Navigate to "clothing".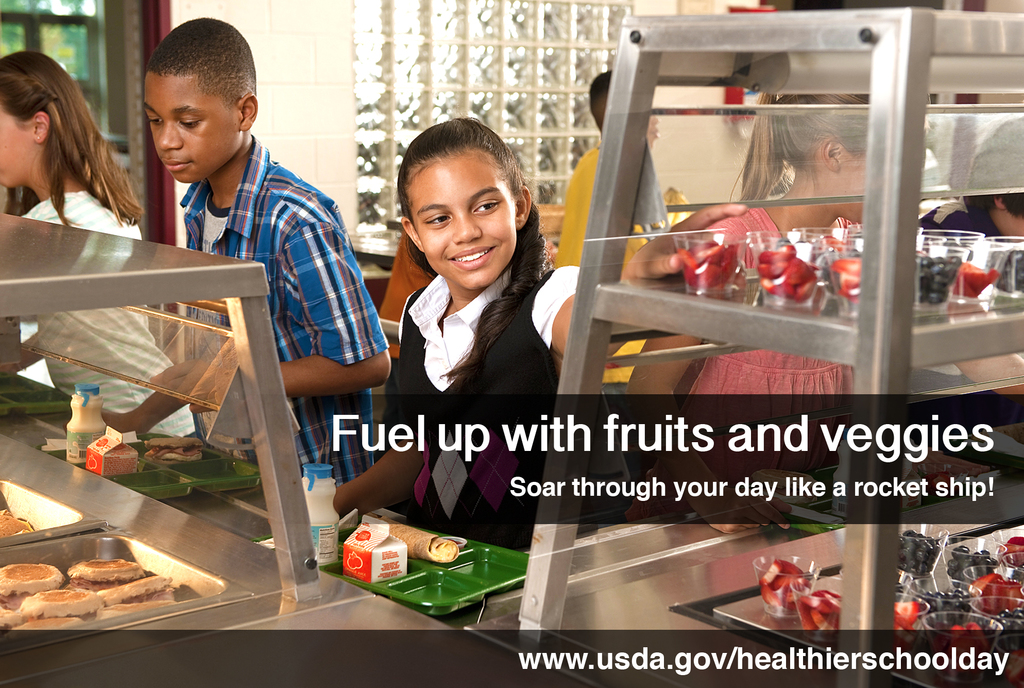
Navigation target: [left=919, top=202, right=1004, bottom=244].
